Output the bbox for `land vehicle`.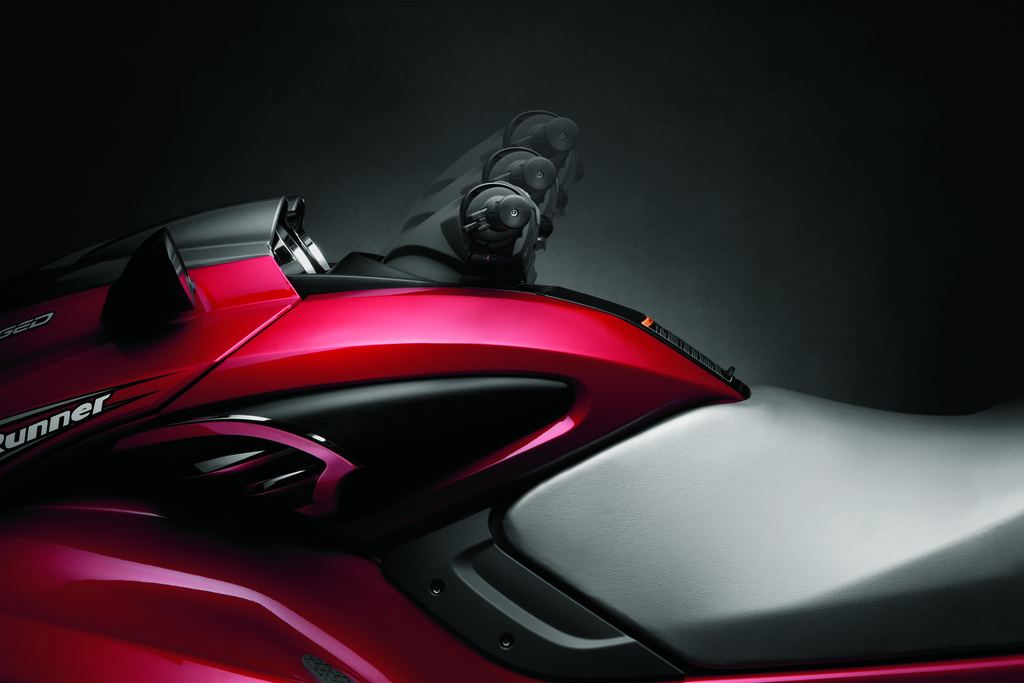
BBox(0, 138, 1023, 682).
